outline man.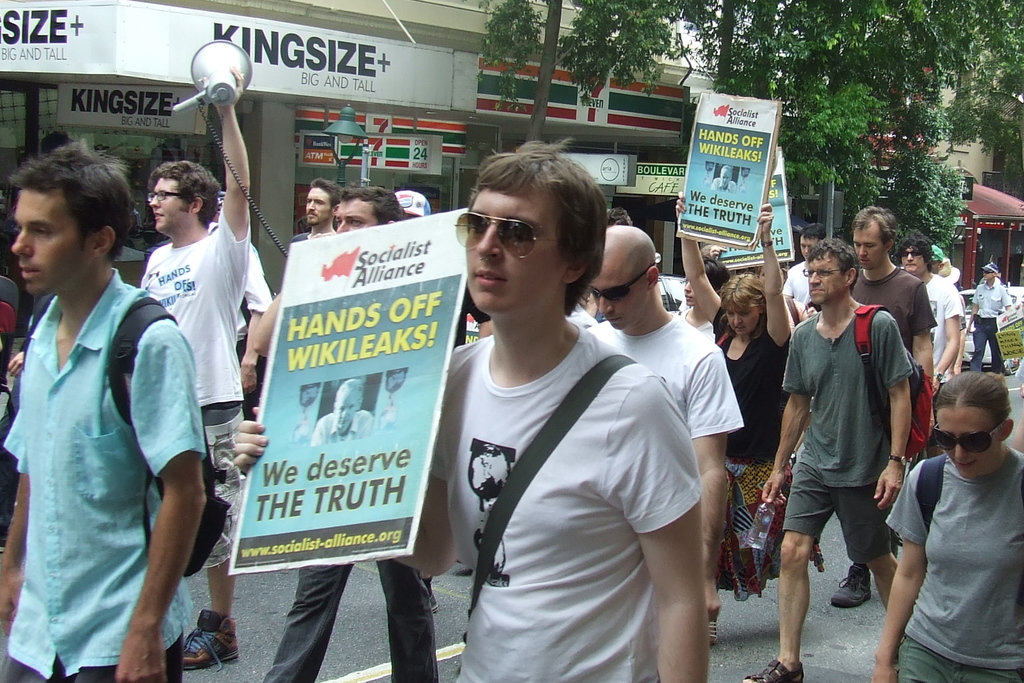
Outline: detection(235, 243, 281, 385).
